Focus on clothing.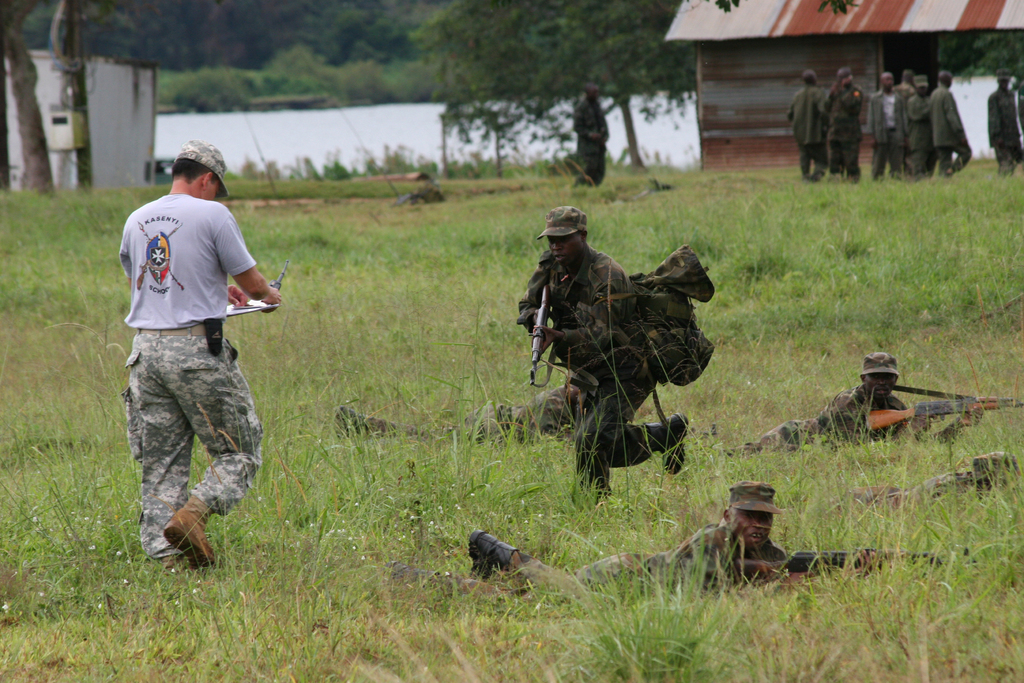
Focused at <bbox>895, 83, 913, 110</bbox>.
